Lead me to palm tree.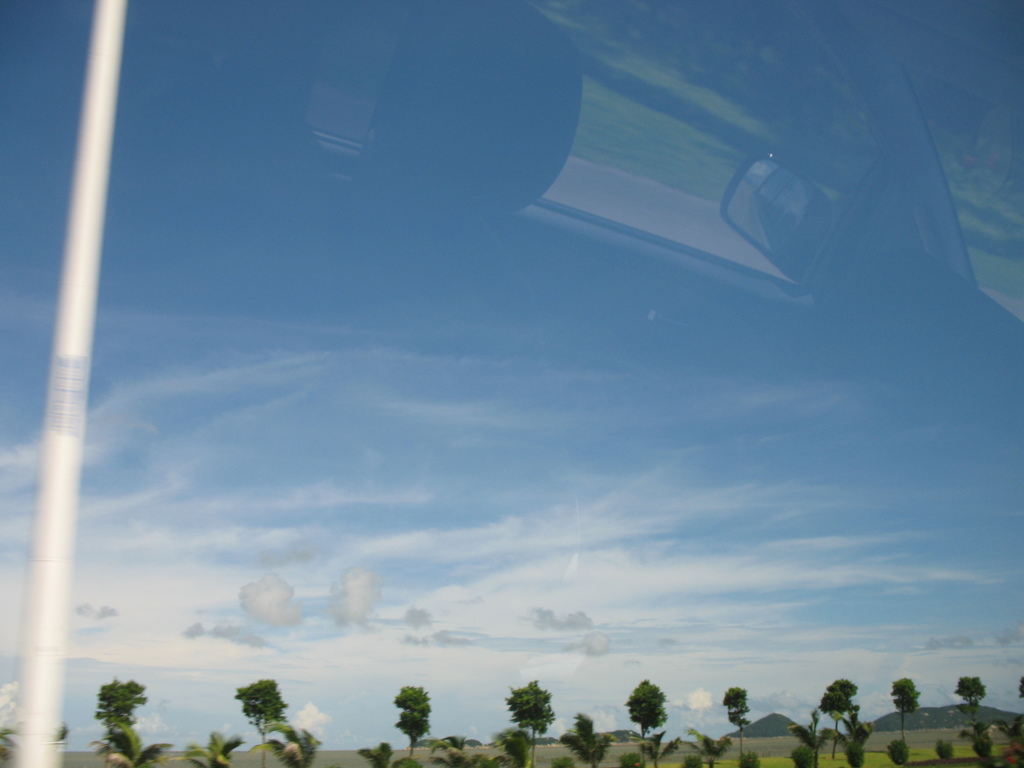
Lead to 595:676:669:726.
